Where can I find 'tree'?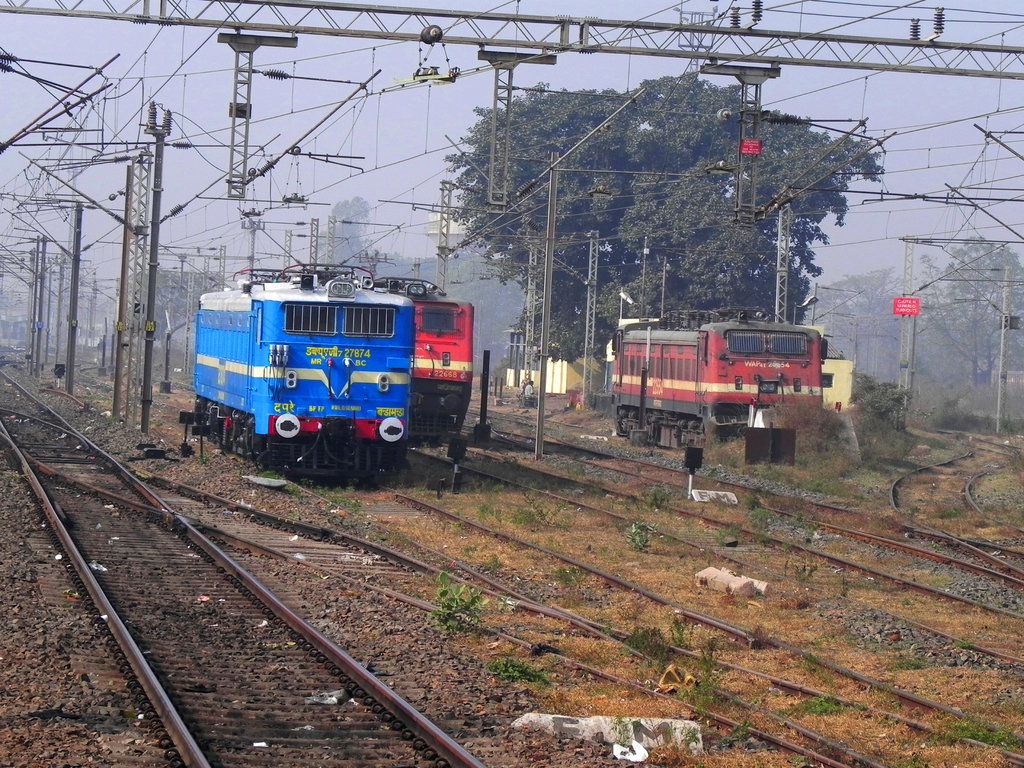
You can find it at {"x1": 314, "y1": 197, "x2": 374, "y2": 280}.
